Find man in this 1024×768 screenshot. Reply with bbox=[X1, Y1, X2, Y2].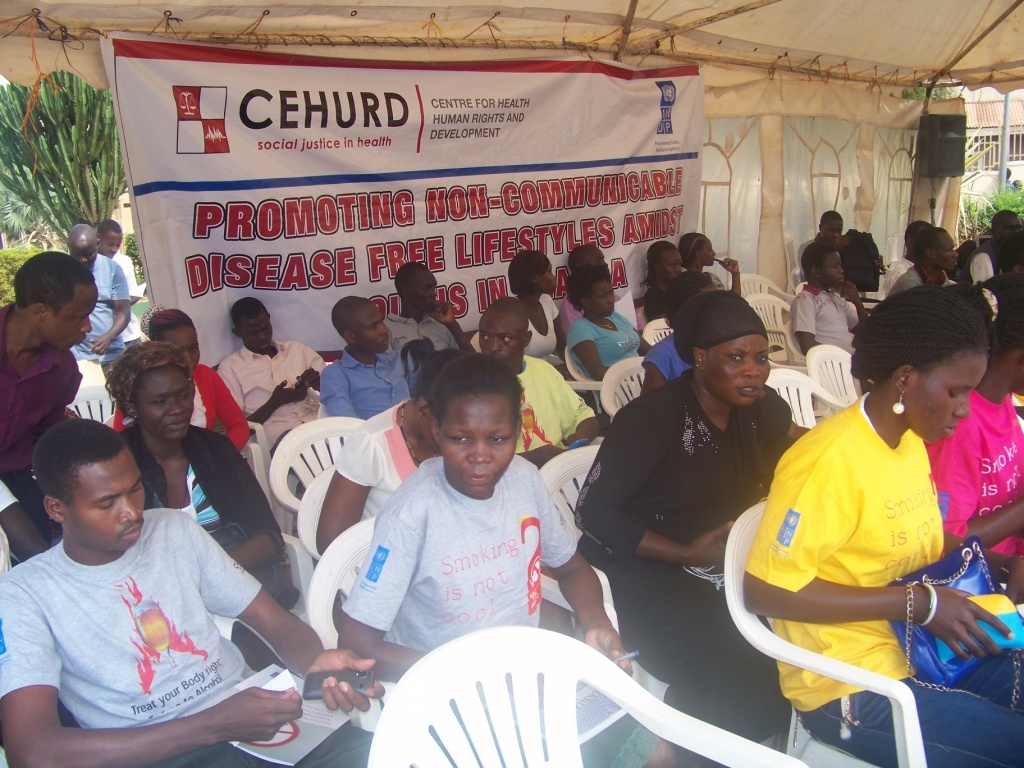
bbox=[68, 220, 133, 377].
